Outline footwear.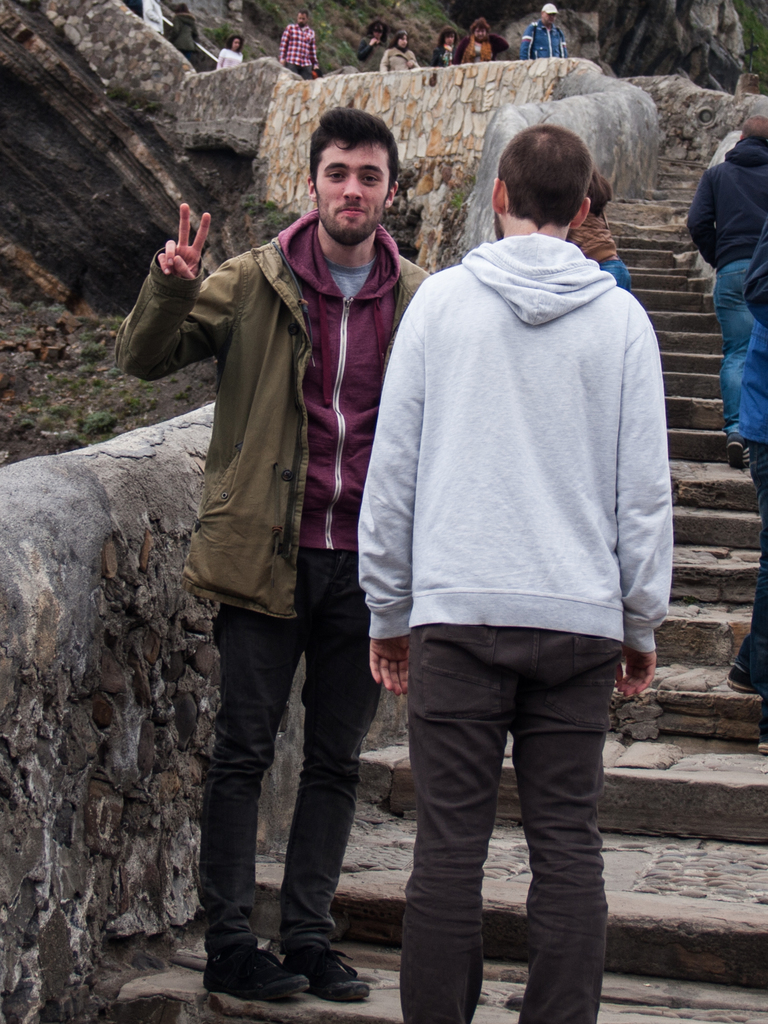
Outline: locate(726, 641, 754, 700).
